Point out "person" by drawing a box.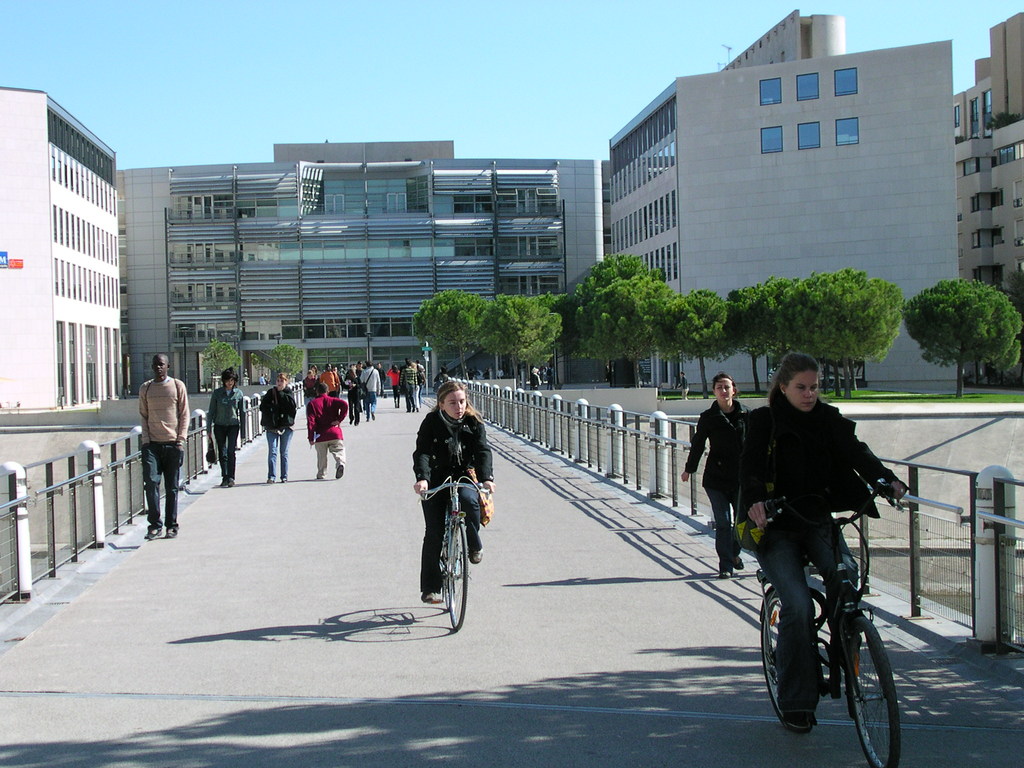
rect(358, 358, 381, 421).
